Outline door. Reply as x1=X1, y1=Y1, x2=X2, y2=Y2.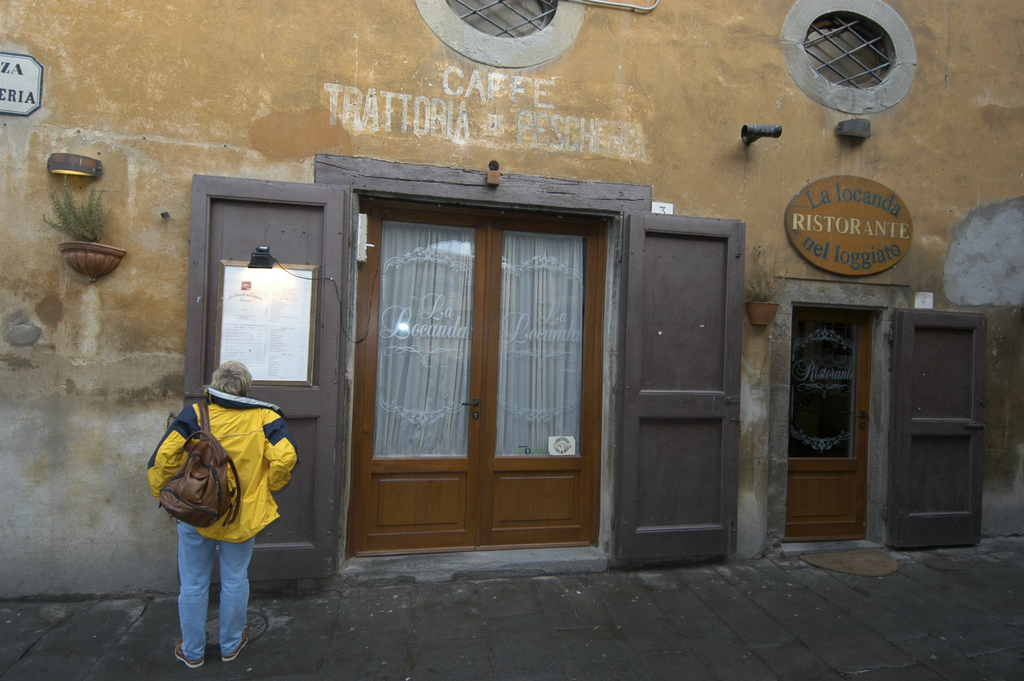
x1=616, y1=215, x2=739, y2=565.
